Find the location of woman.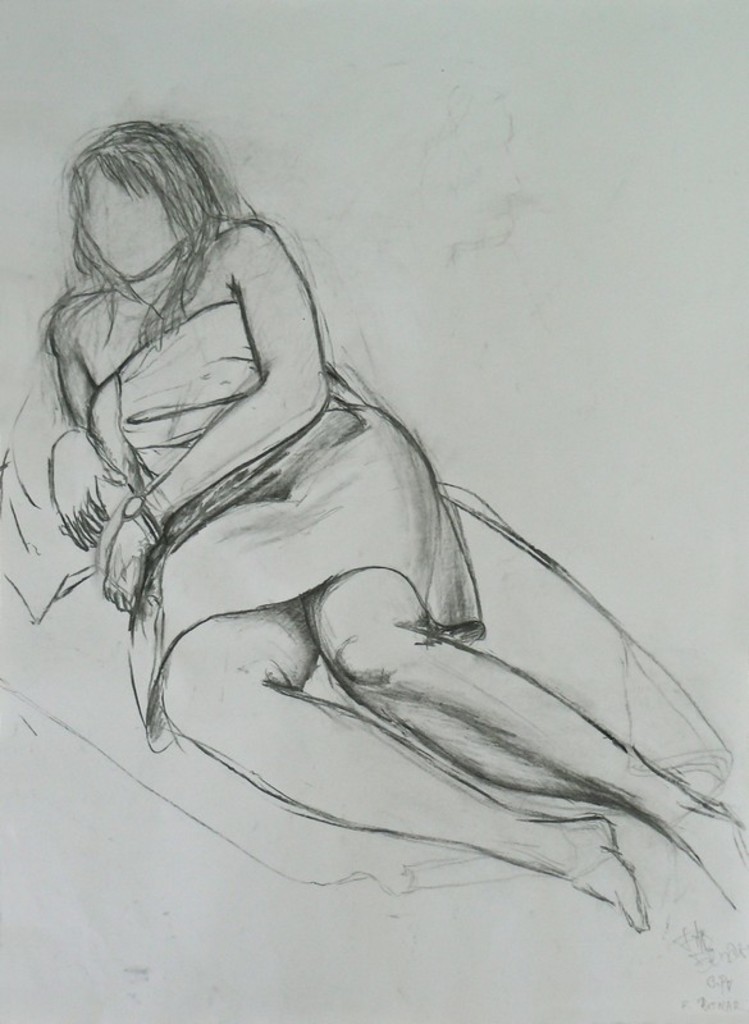
Location: 0:92:673:902.
